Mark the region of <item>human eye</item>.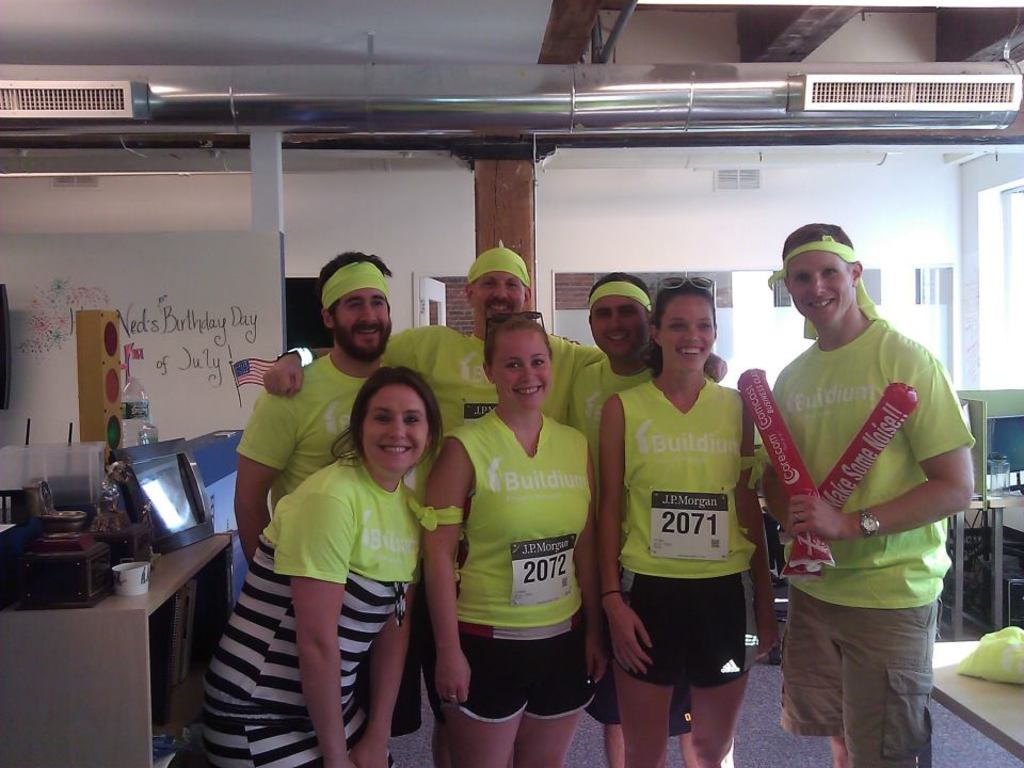
Region: [788, 273, 805, 289].
